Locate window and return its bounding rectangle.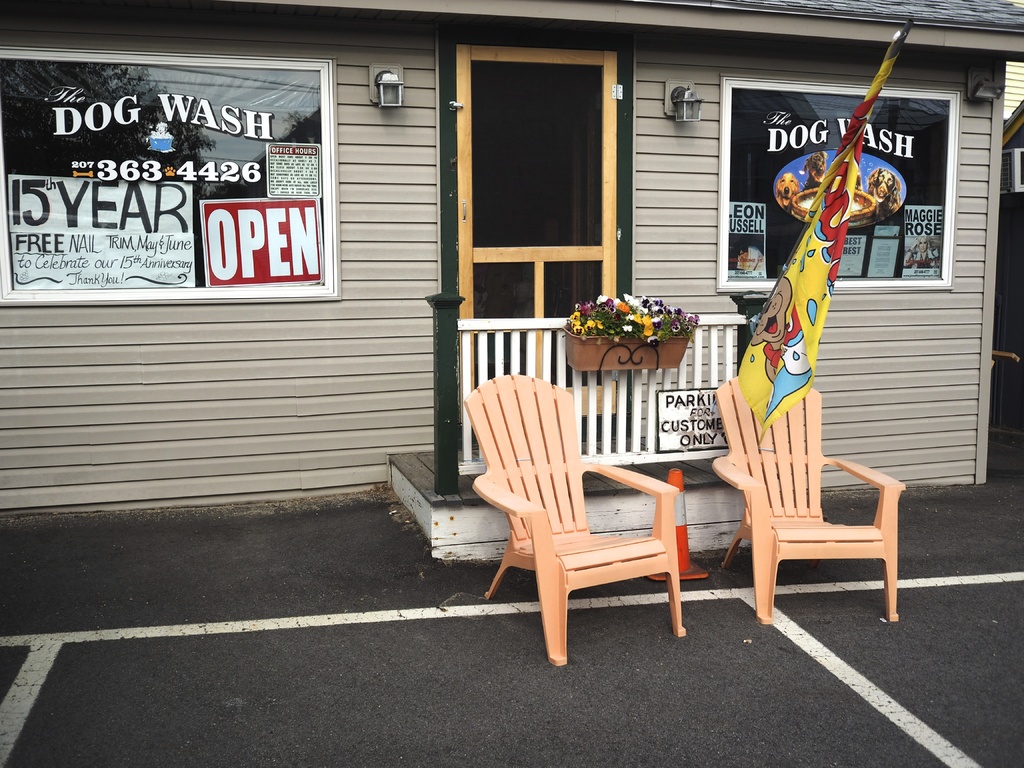
1001/150/1023/193.
